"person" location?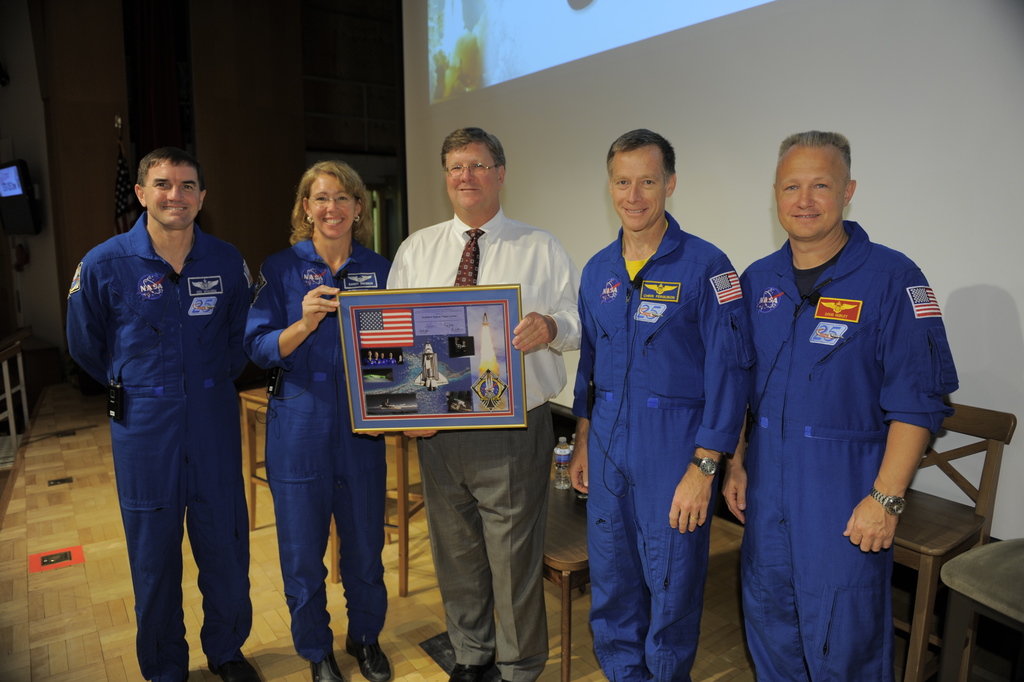
(62,152,254,681)
